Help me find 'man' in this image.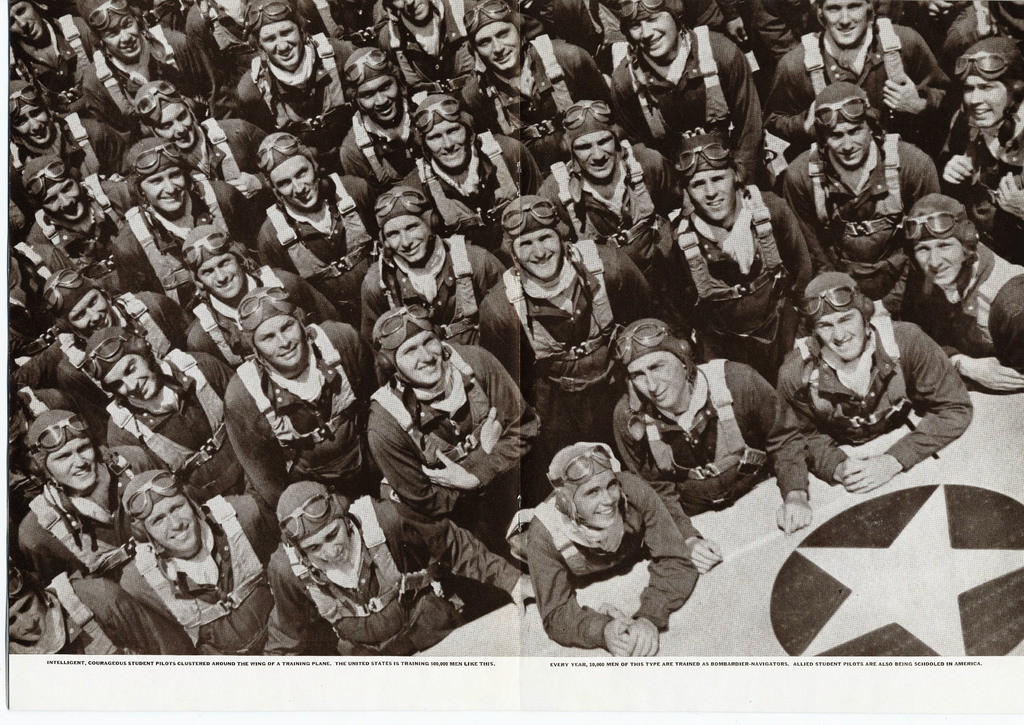
Found it: 253, 127, 376, 323.
